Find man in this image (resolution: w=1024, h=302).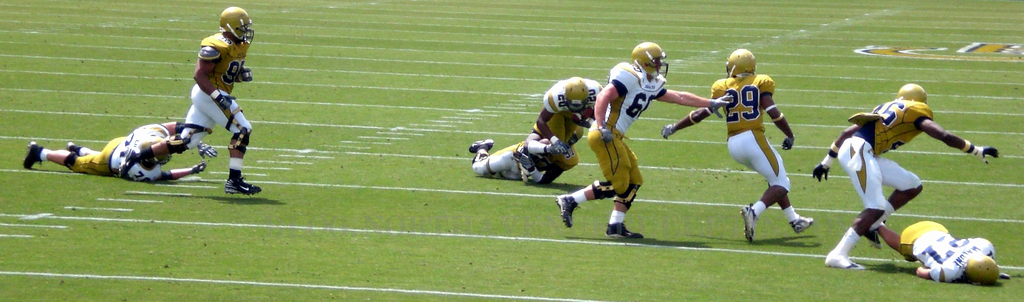
[468,138,577,182].
